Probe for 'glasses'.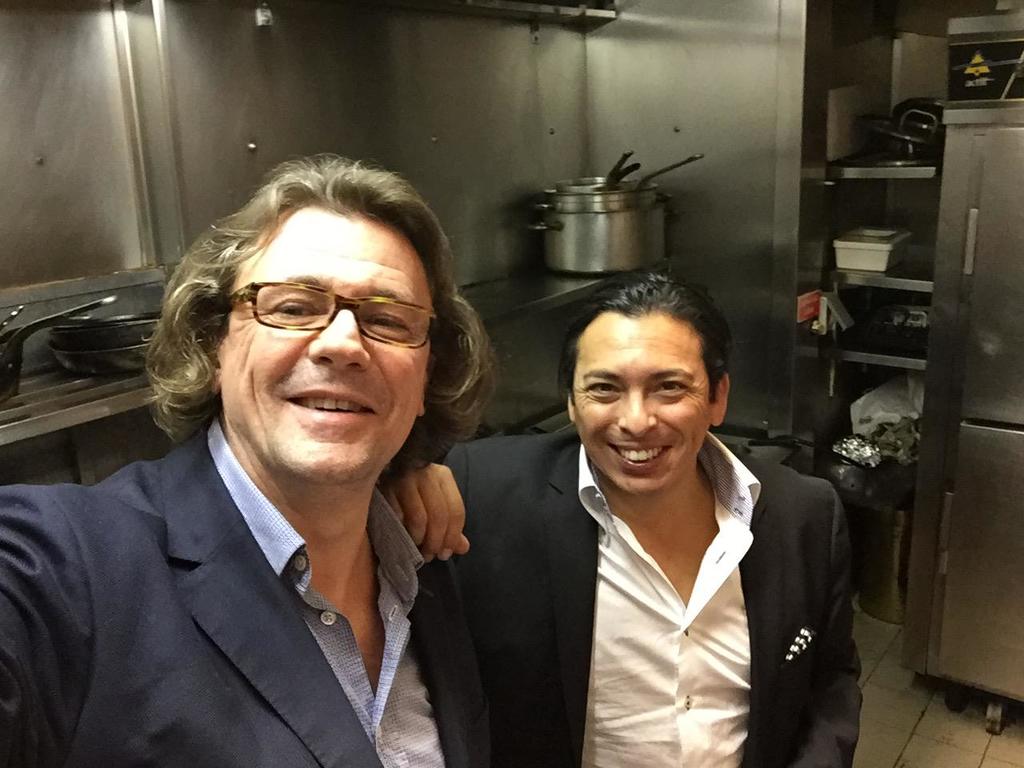
Probe result: {"x1": 215, "y1": 282, "x2": 442, "y2": 348}.
